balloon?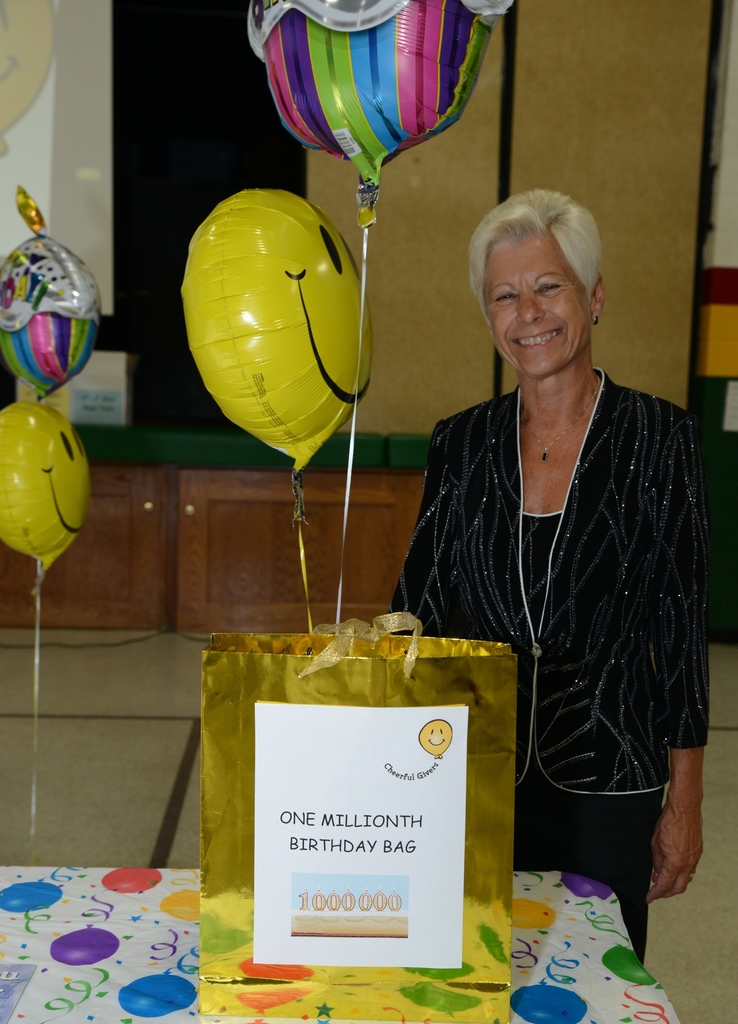
505/985/585/1023
